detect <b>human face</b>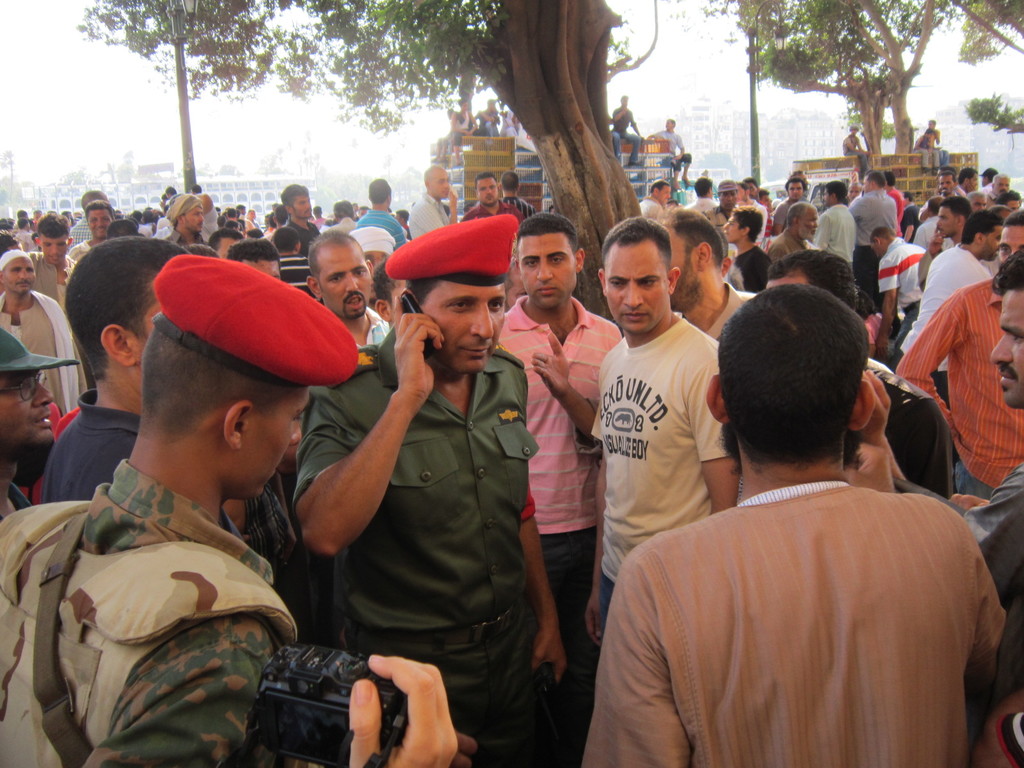
rect(603, 244, 669, 335)
